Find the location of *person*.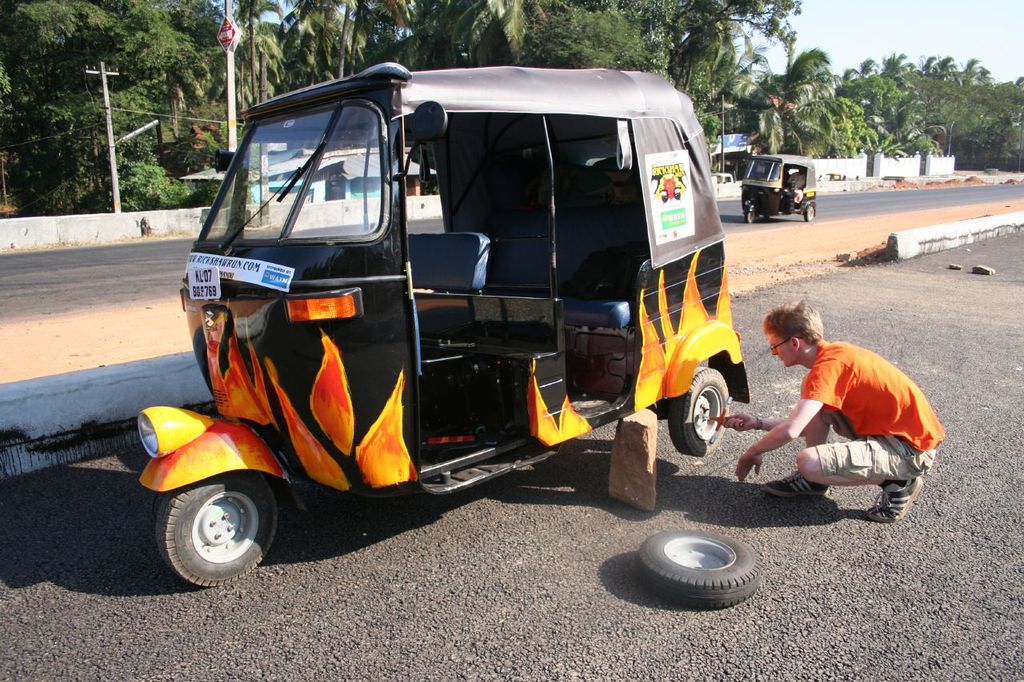
Location: detection(694, 301, 936, 526).
